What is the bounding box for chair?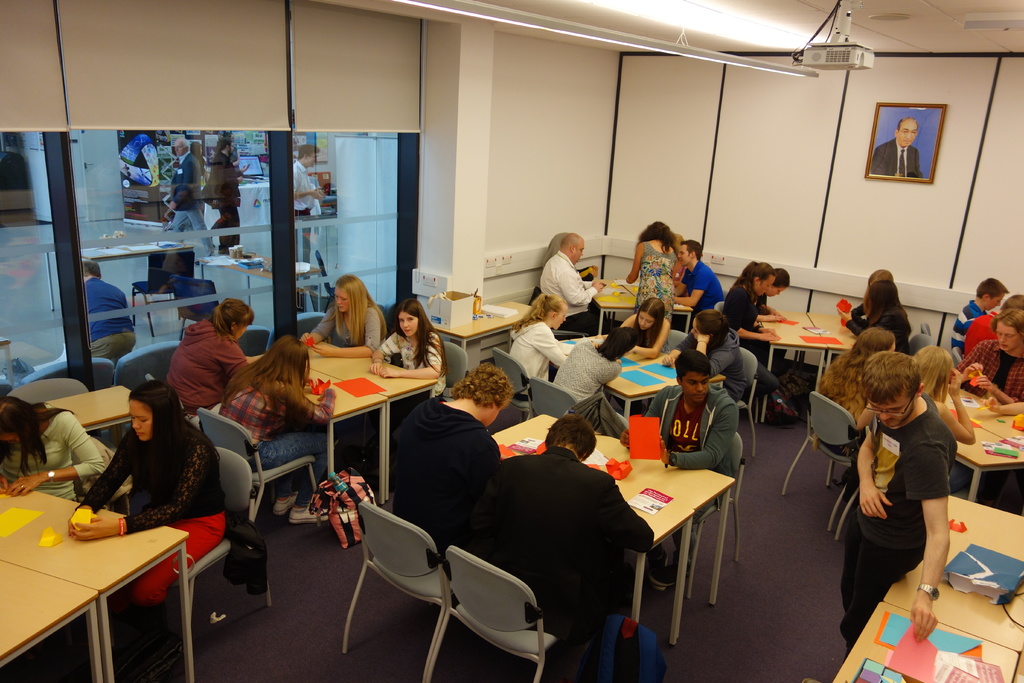
[492,346,538,420].
